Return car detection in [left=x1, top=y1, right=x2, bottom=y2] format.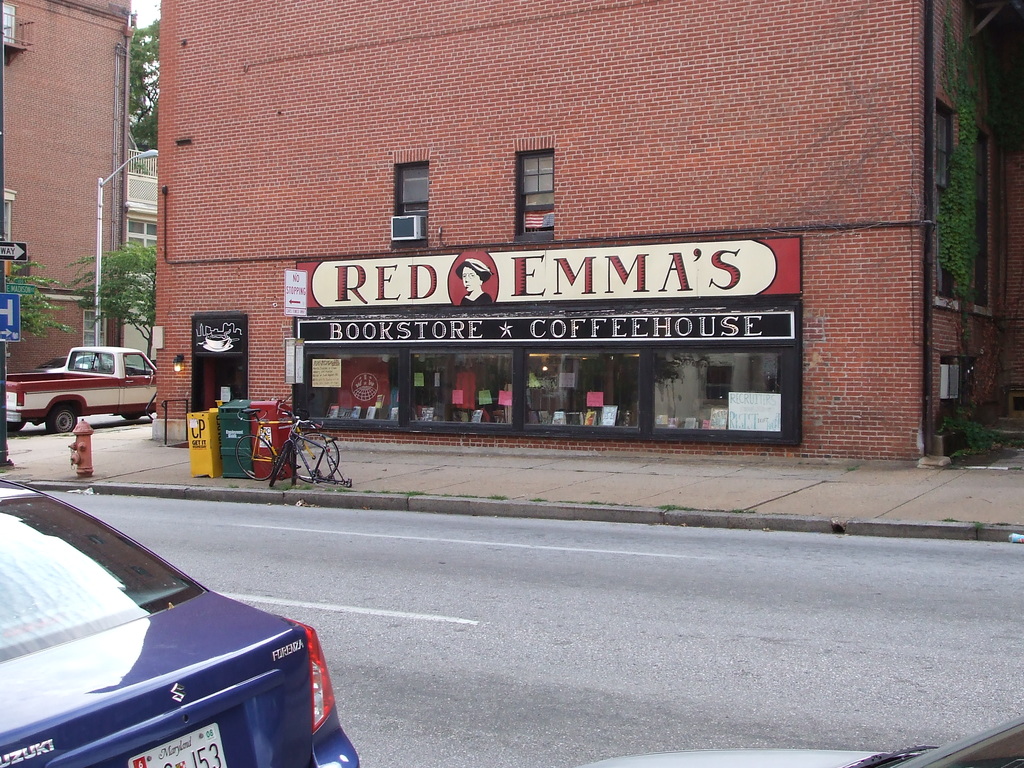
[left=33, top=353, right=114, bottom=373].
